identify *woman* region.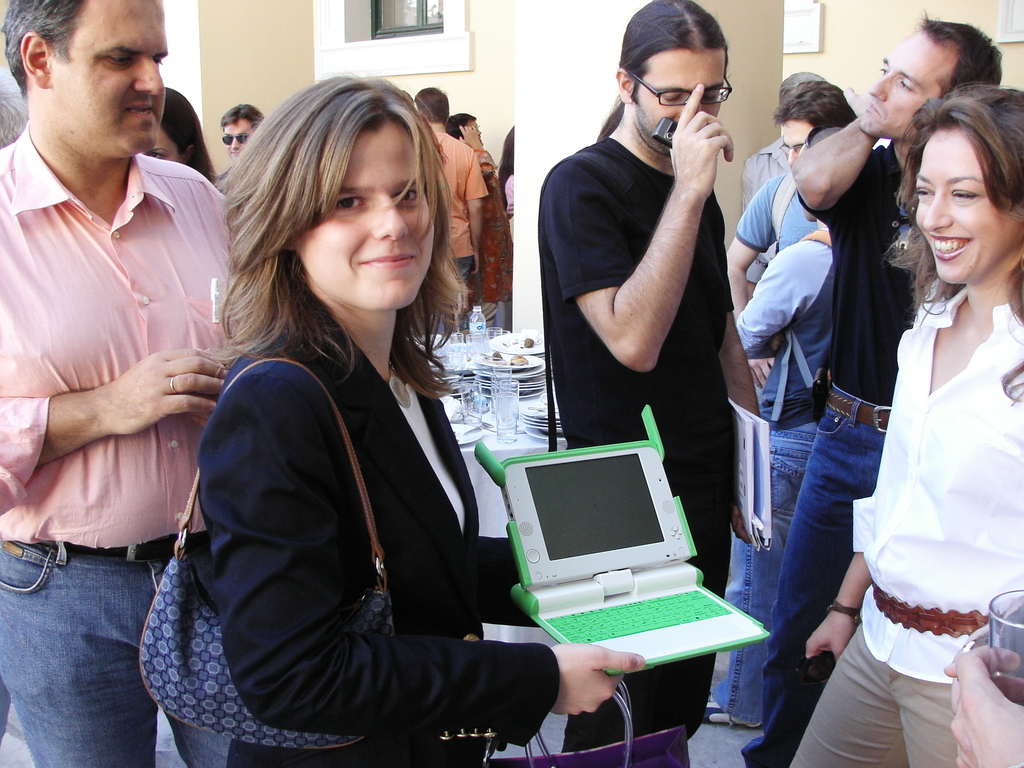
Region: detection(155, 71, 536, 767).
